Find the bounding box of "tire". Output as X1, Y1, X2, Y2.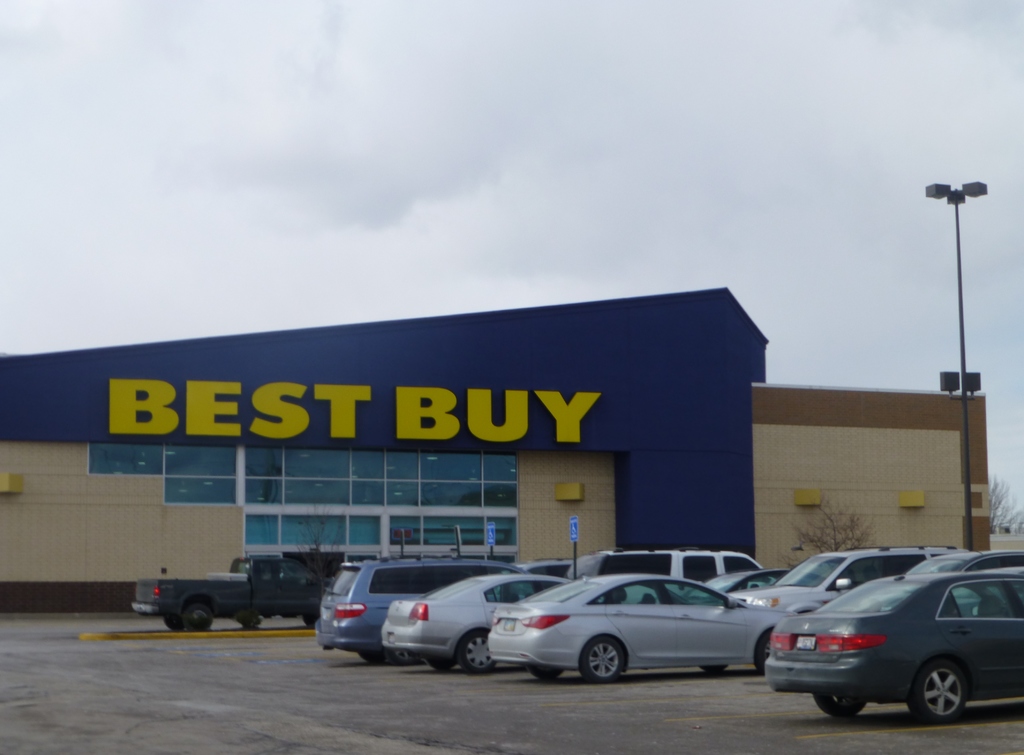
456, 627, 497, 674.
